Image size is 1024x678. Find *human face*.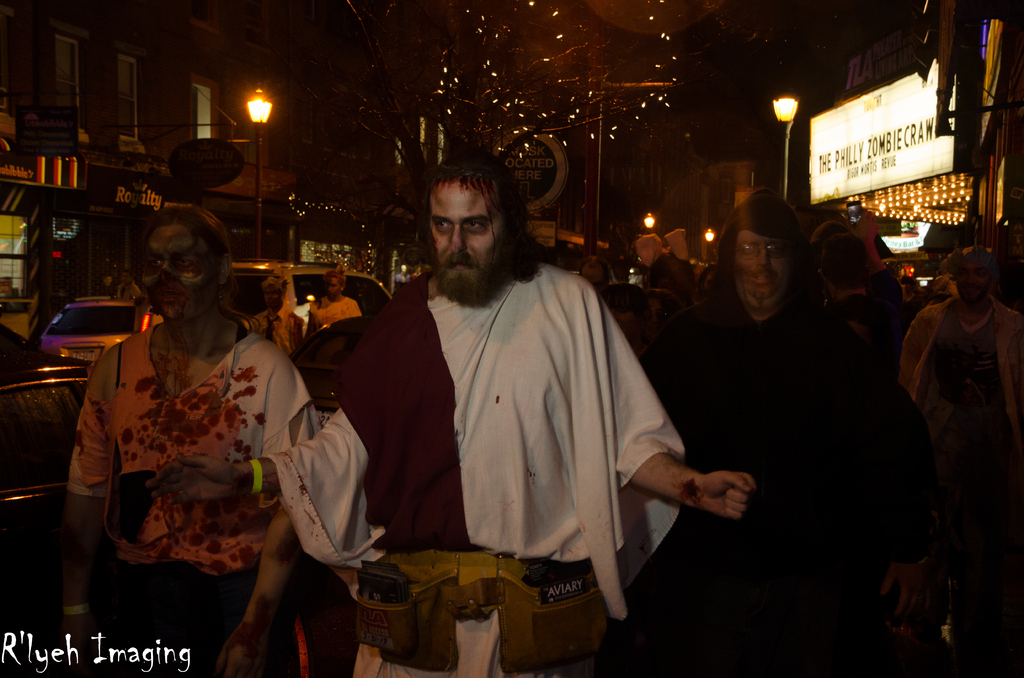
bbox=(323, 277, 340, 301).
